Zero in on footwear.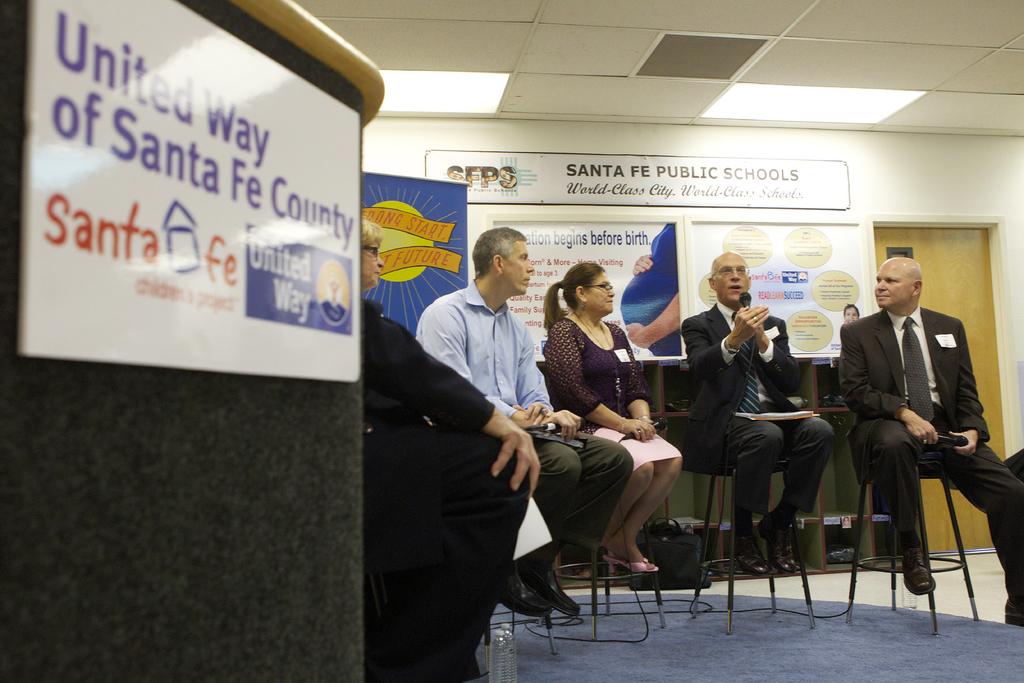
Zeroed in: x1=902 y1=548 x2=934 y2=595.
